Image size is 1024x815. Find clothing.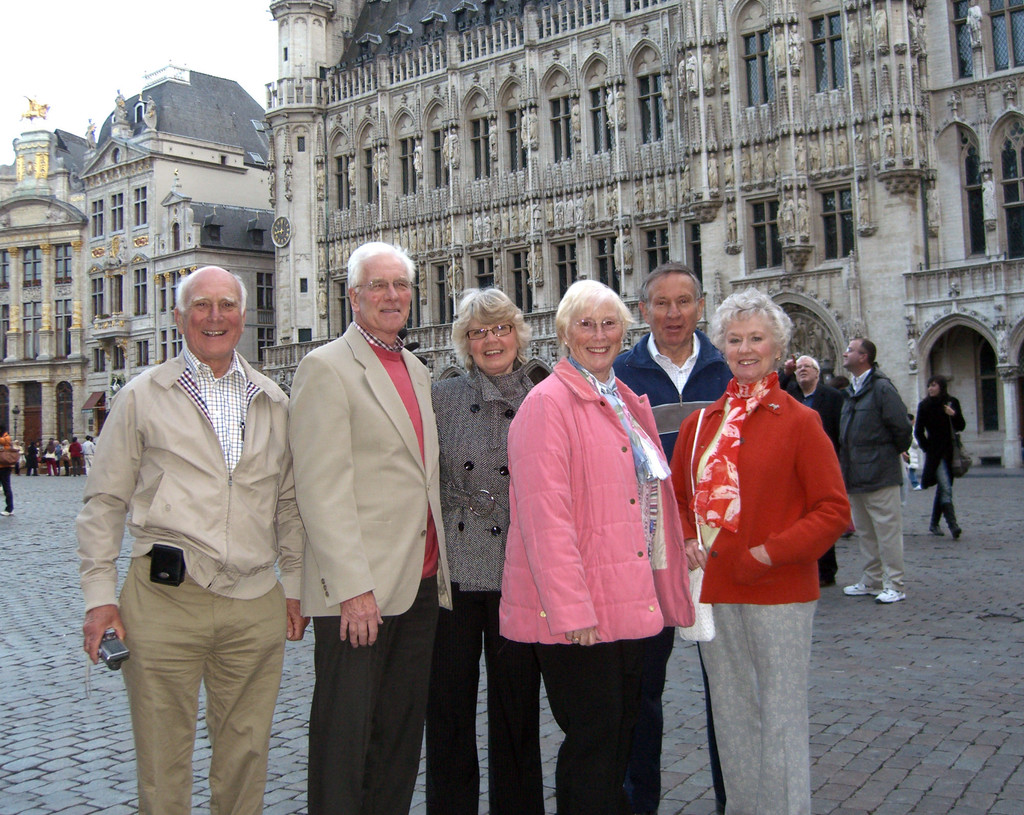
[784, 378, 851, 570].
